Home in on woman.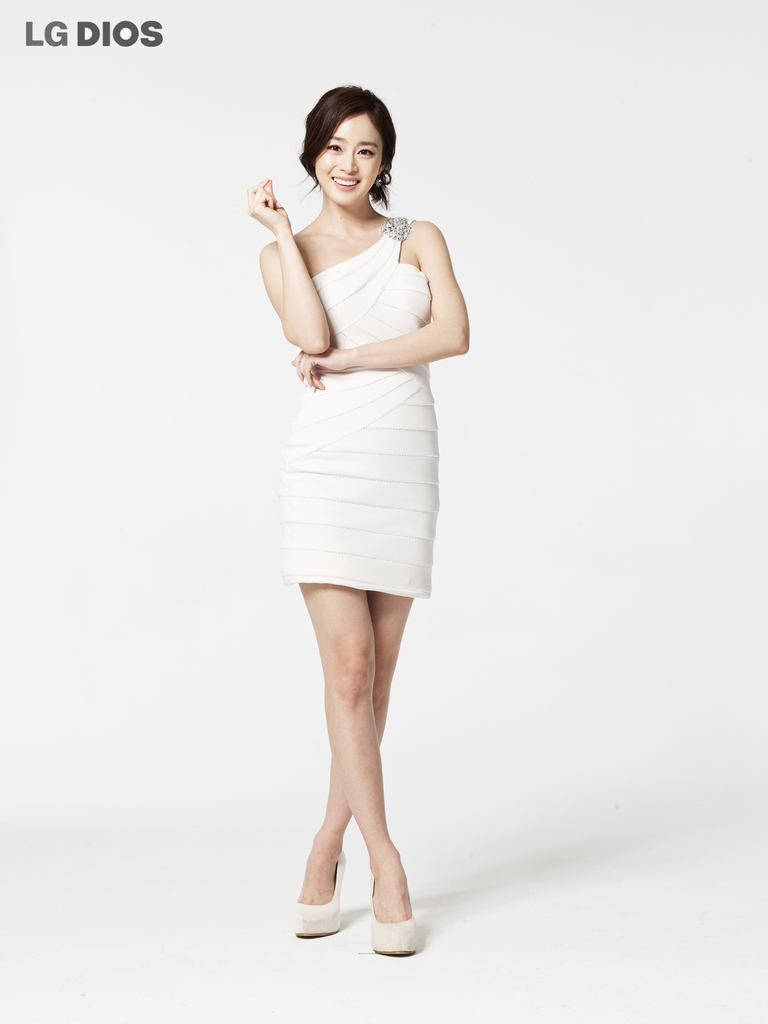
Homed in at (x1=227, y1=86, x2=489, y2=938).
